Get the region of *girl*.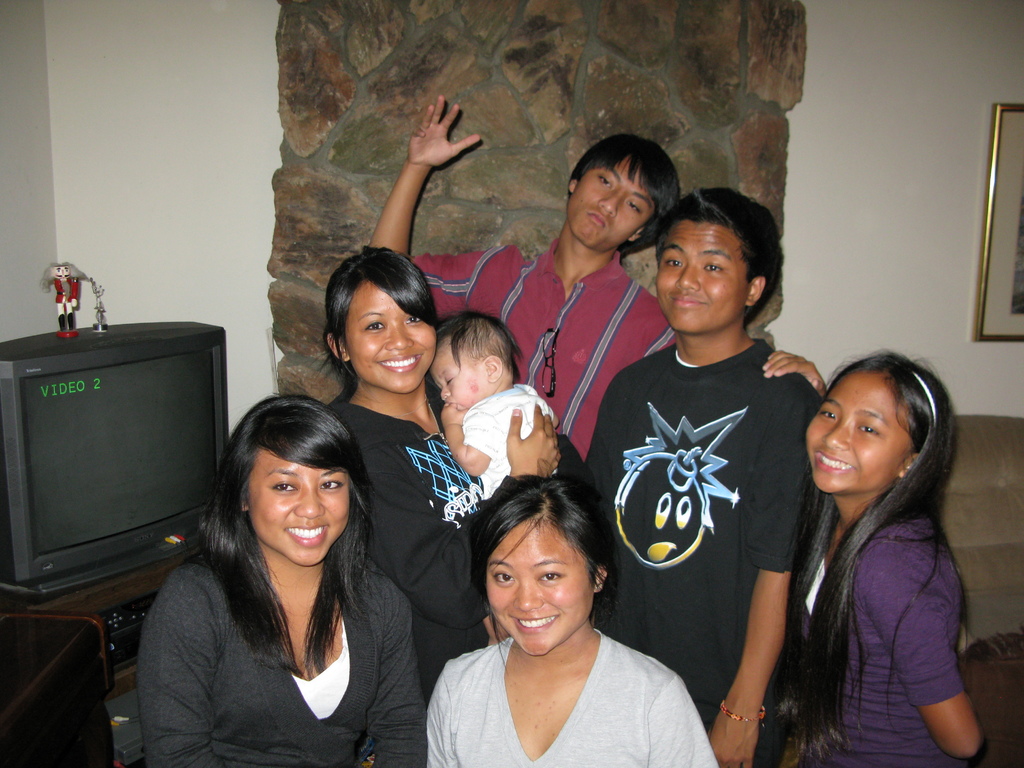
[left=308, top=243, right=591, bottom=767].
